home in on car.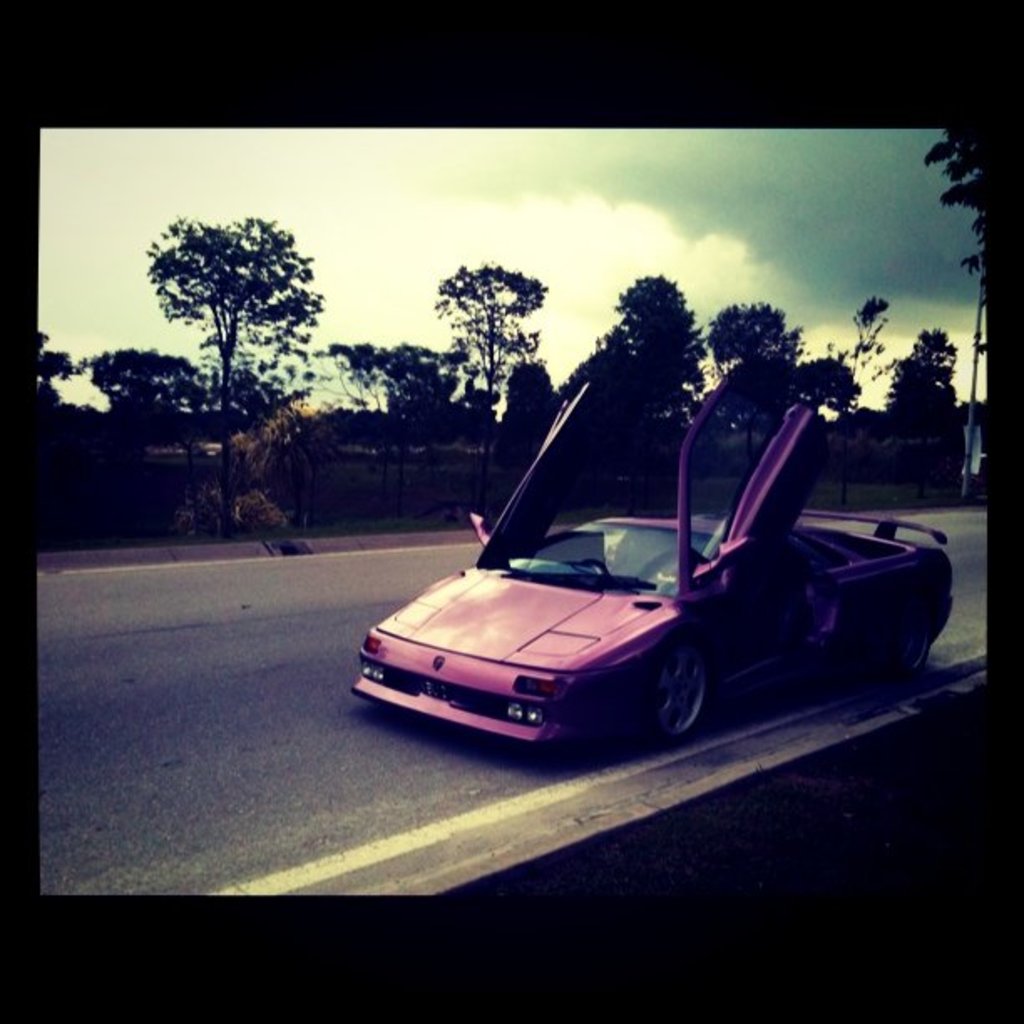
Homed in at 341, 363, 950, 763.
